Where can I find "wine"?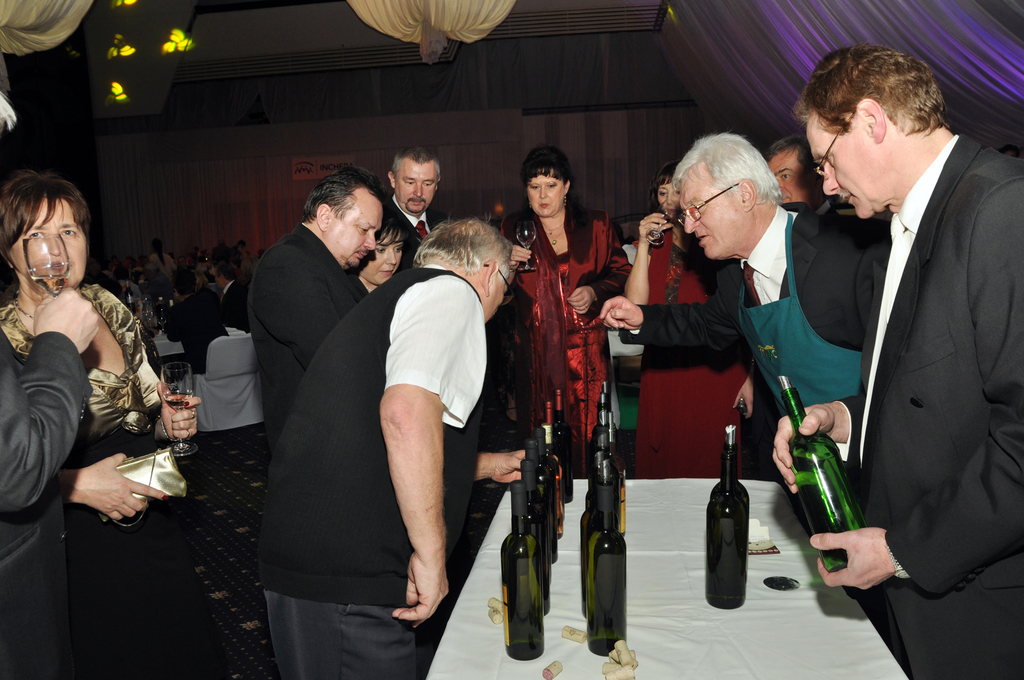
You can find it at (706, 421, 742, 610).
